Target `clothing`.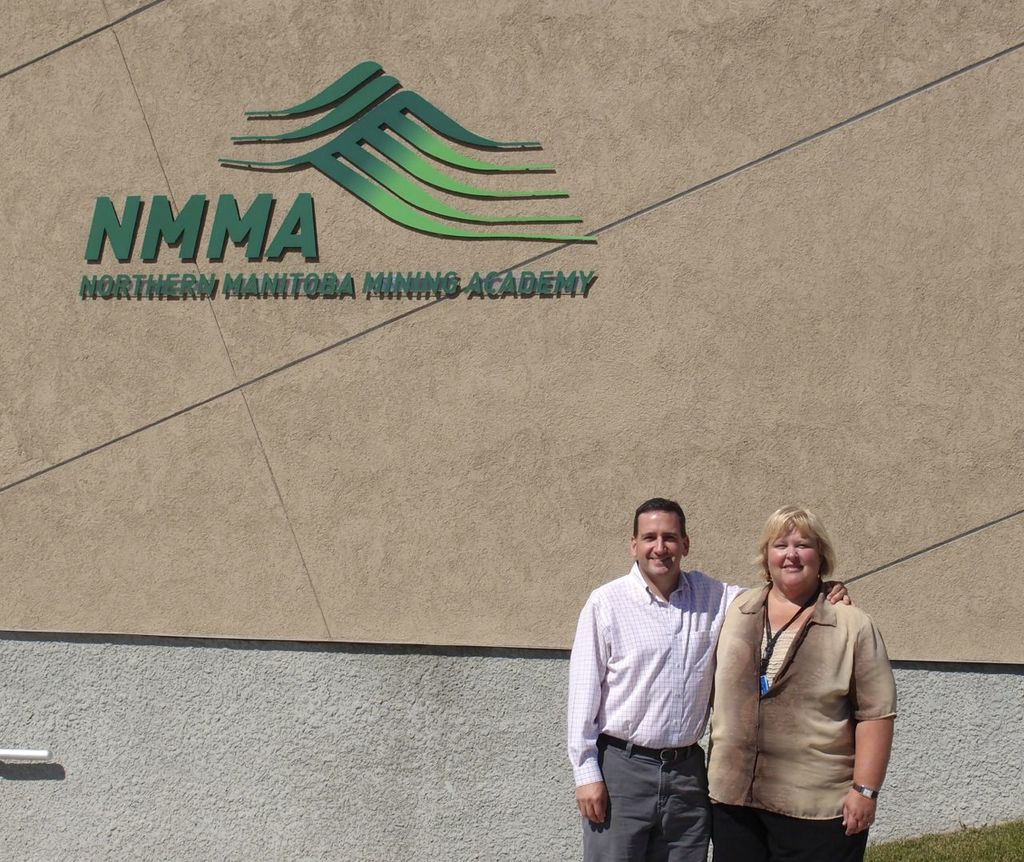
Target region: detection(710, 581, 898, 824).
